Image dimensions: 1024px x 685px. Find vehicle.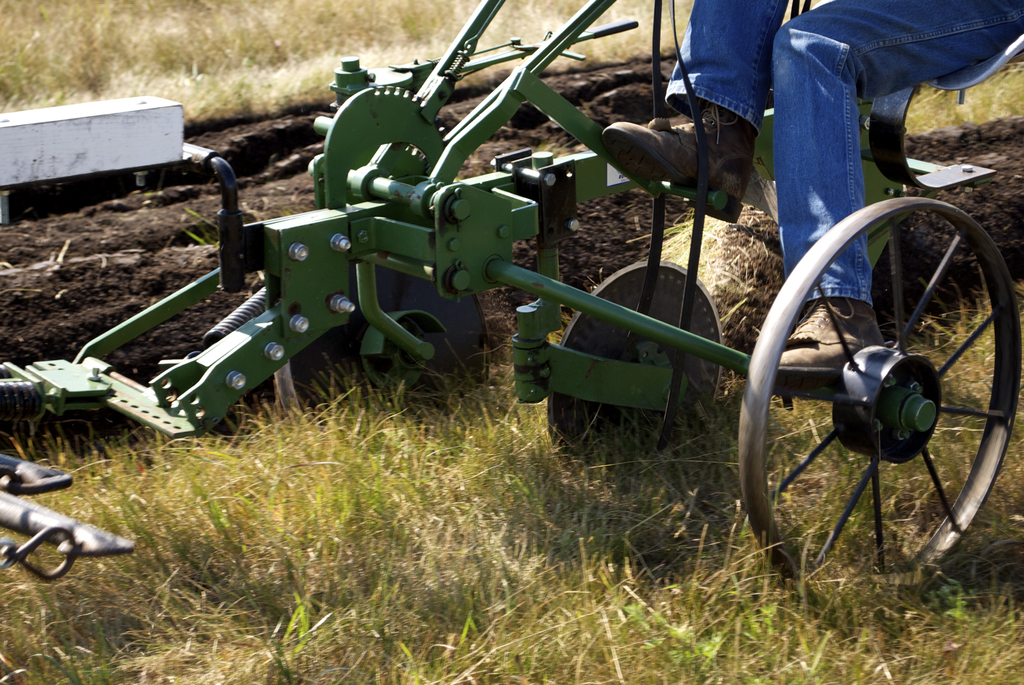
{"x1": 0, "y1": 0, "x2": 1023, "y2": 605}.
